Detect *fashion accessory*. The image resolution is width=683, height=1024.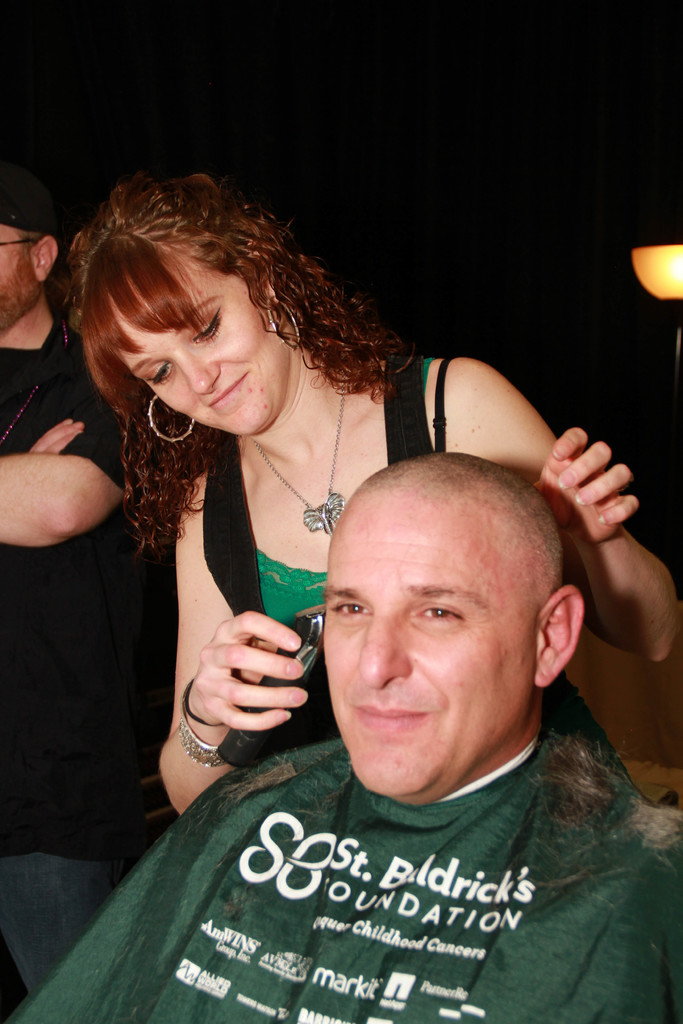
box=[0, 317, 74, 448].
